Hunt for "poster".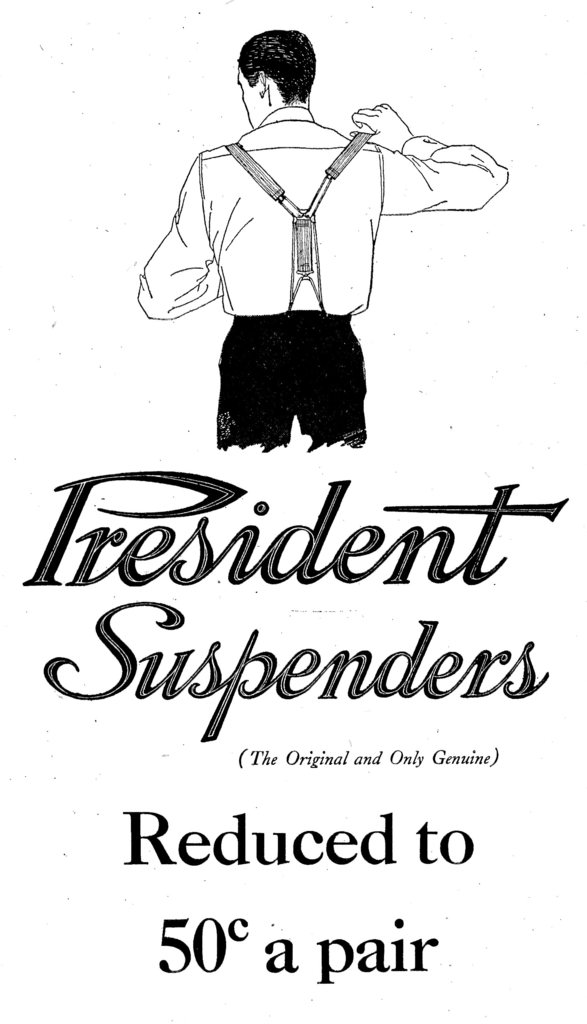
Hunted down at l=0, t=0, r=586, b=1023.
